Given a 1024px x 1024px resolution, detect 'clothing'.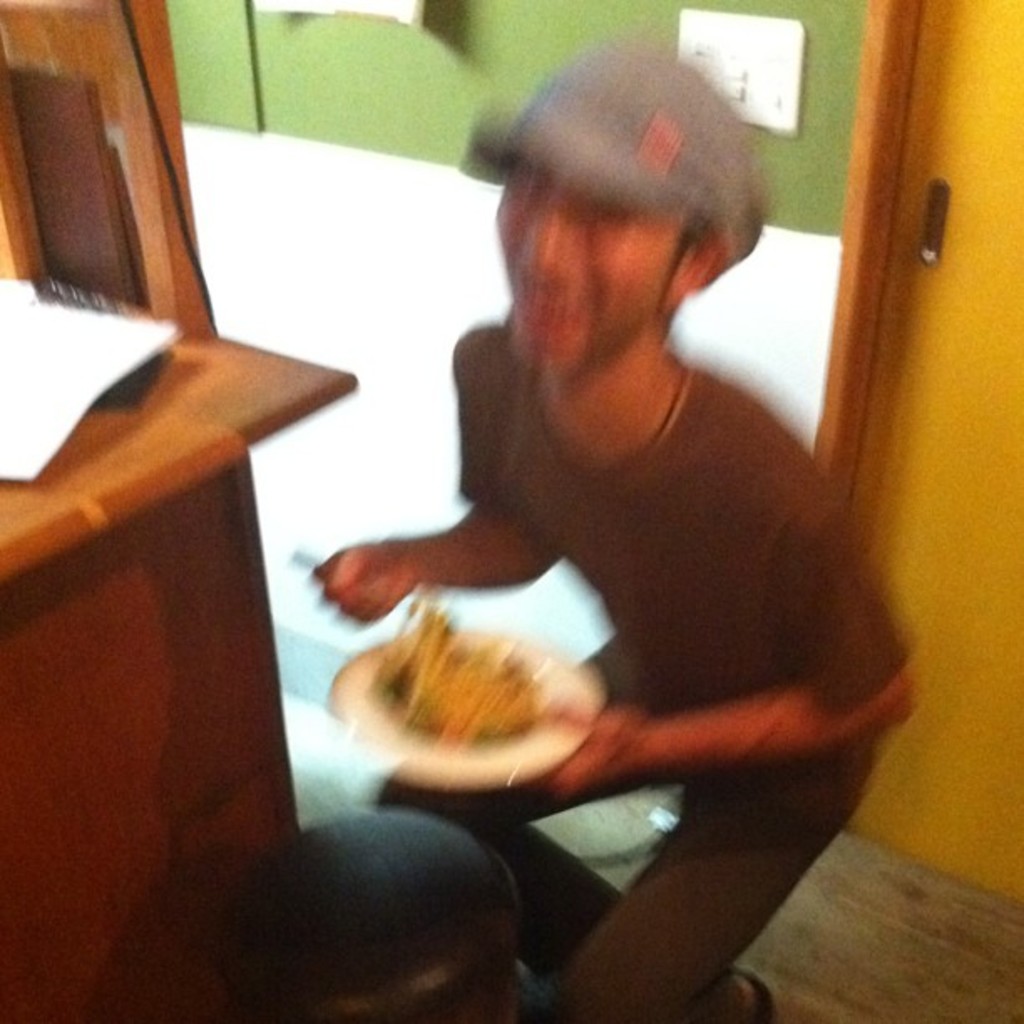
(left=388, top=202, right=885, bottom=935).
